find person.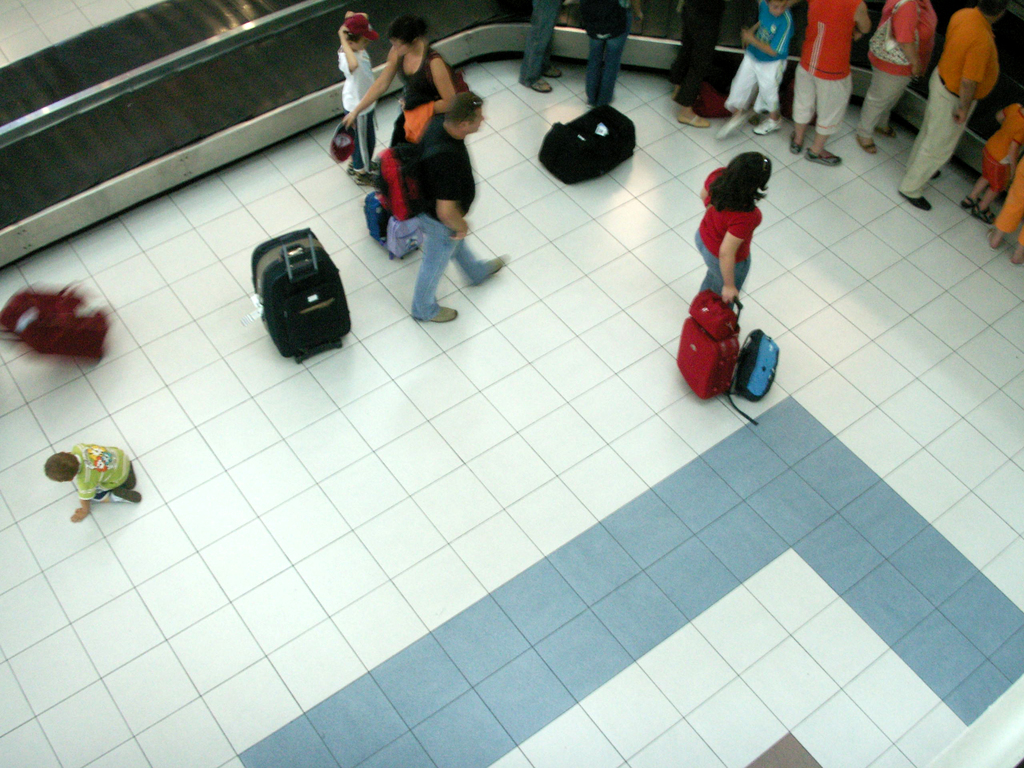
<region>847, 0, 939, 156</region>.
